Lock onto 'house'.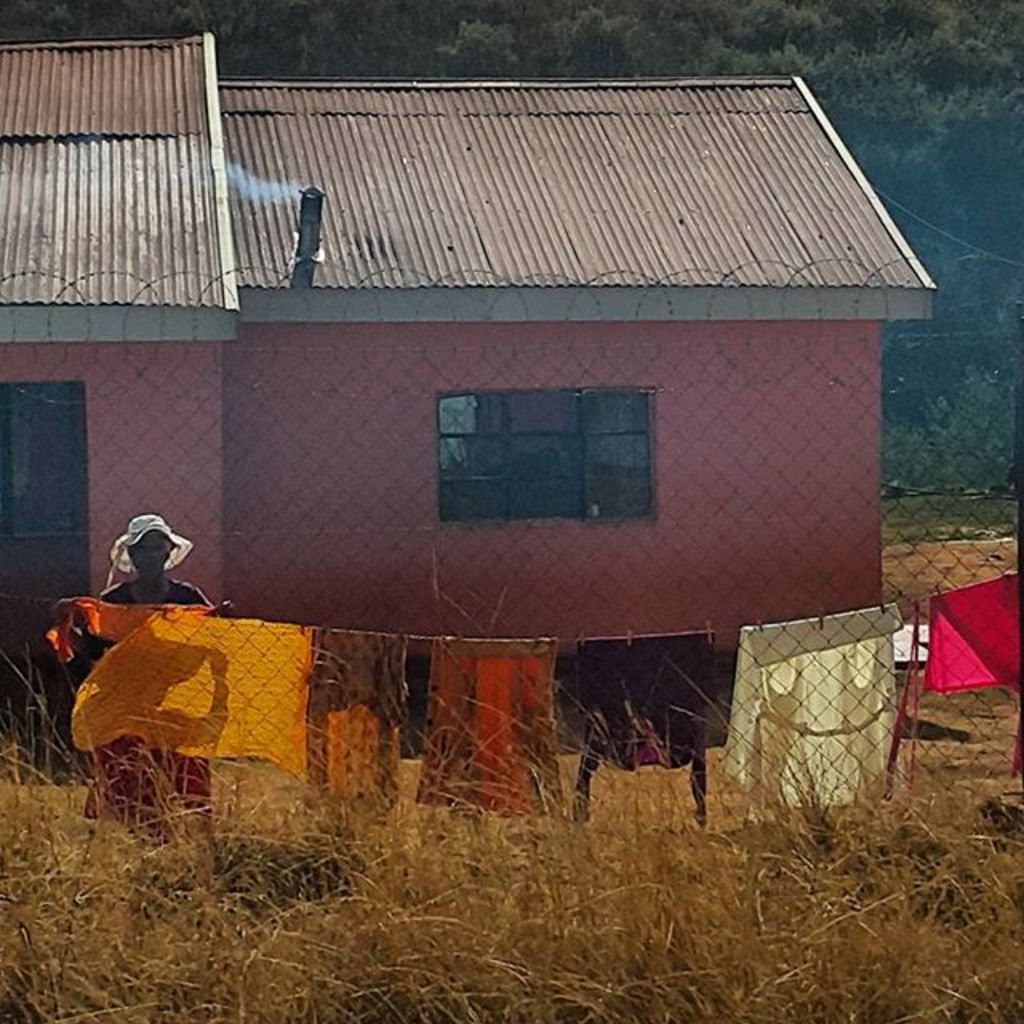
Locked: x1=88, y1=10, x2=934, y2=850.
